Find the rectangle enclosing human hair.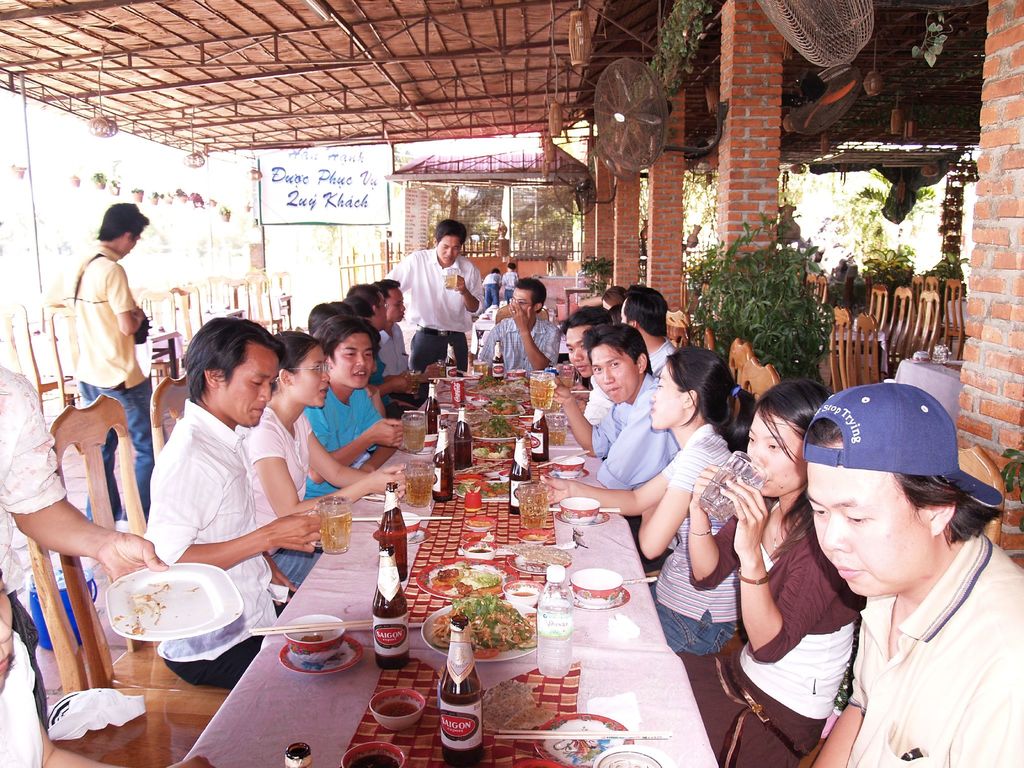
select_region(369, 277, 399, 301).
